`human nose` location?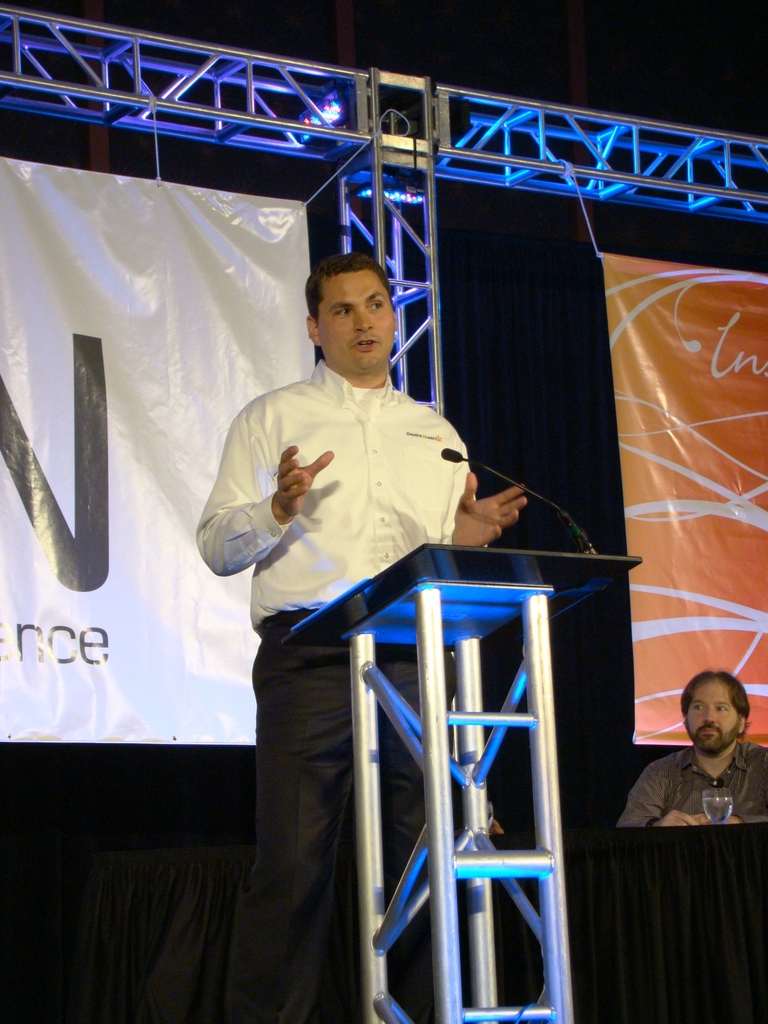
(698,703,716,725)
